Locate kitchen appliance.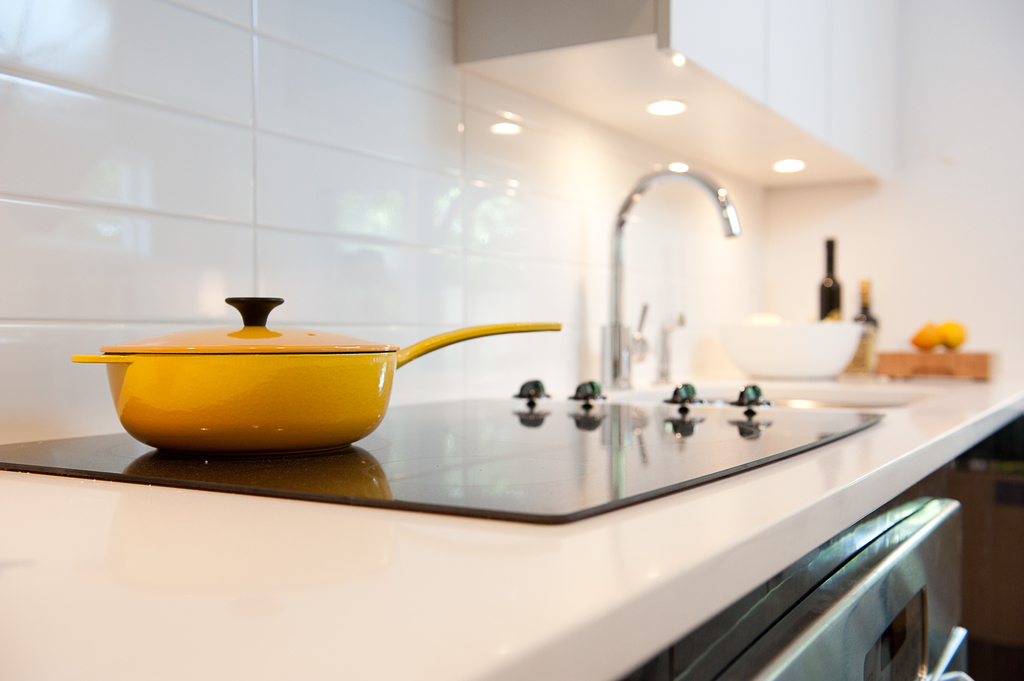
Bounding box: <region>2, 398, 884, 528</region>.
